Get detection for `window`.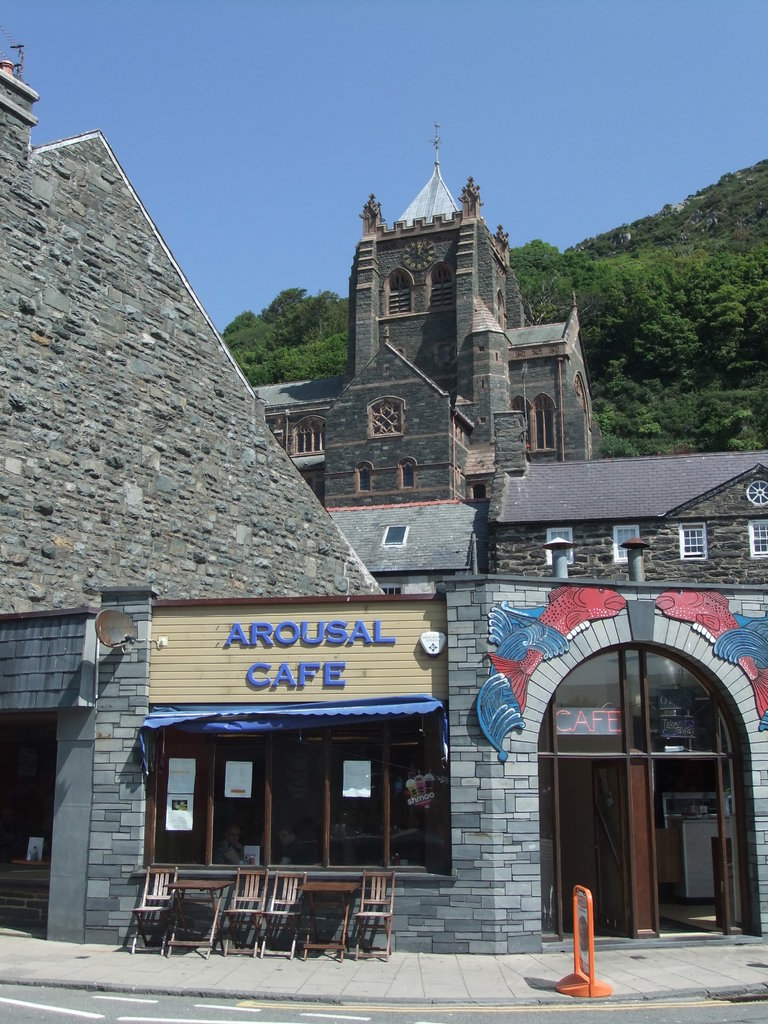
Detection: Rect(292, 417, 332, 454).
